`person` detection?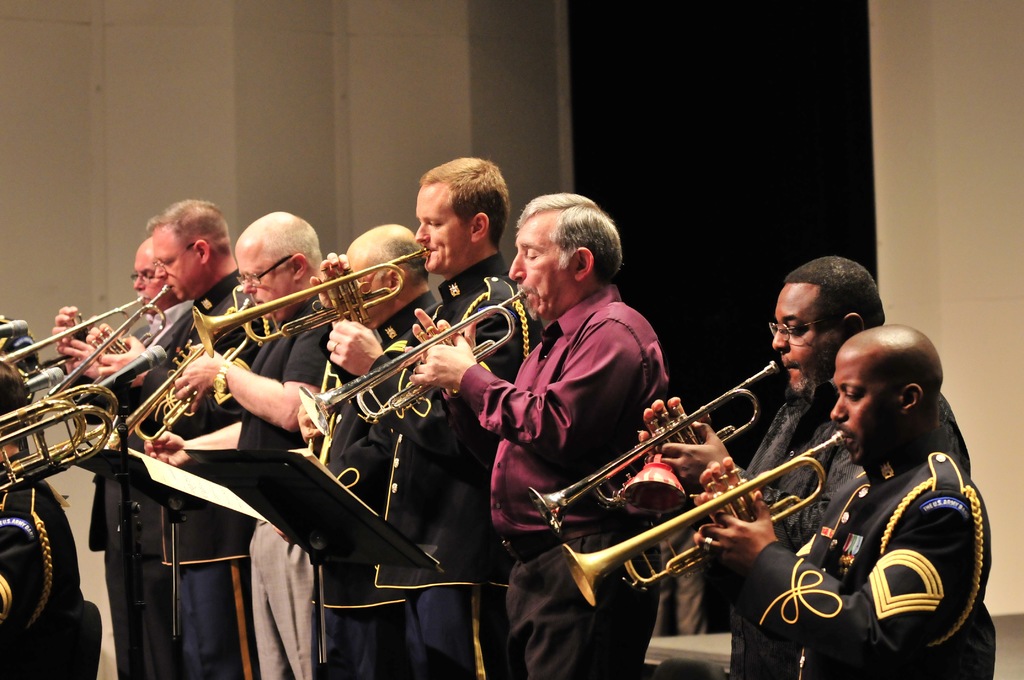
x1=693, y1=324, x2=993, y2=677
